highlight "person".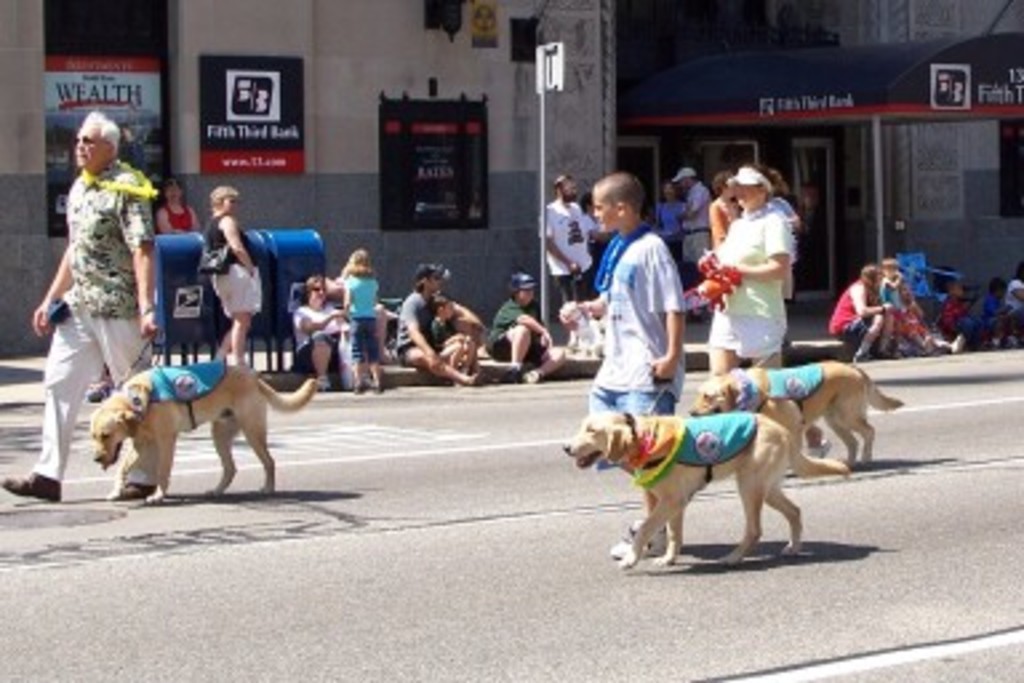
Highlighted region: box(293, 272, 376, 400).
